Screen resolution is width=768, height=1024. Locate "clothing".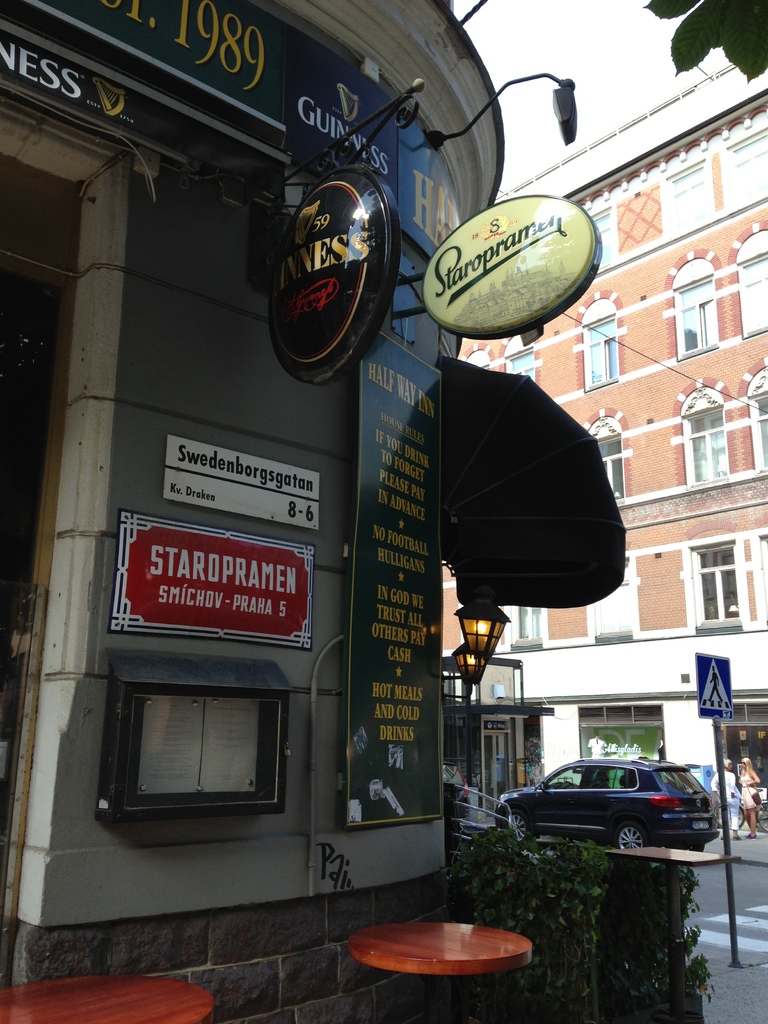
<region>739, 776, 756, 815</region>.
